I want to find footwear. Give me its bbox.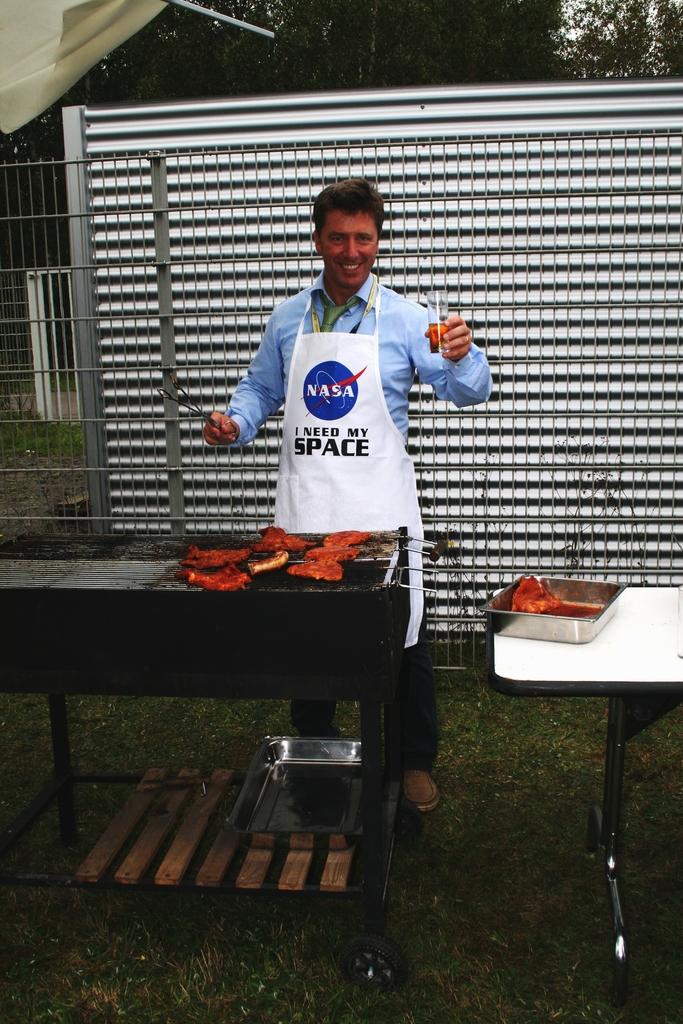
rect(404, 771, 440, 809).
